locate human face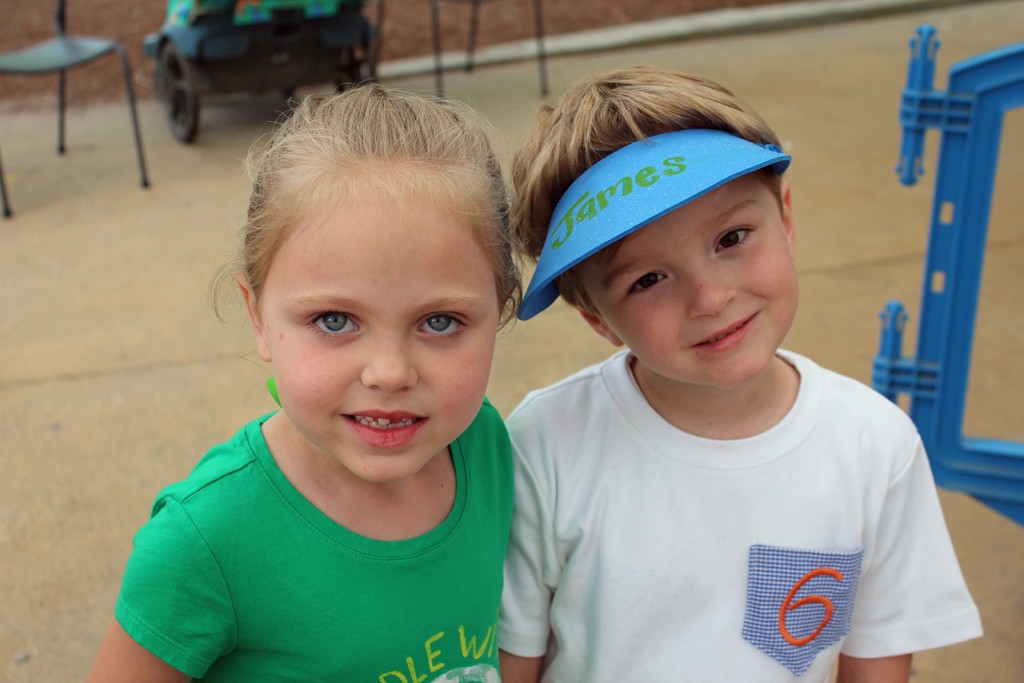
box=[581, 170, 799, 386]
